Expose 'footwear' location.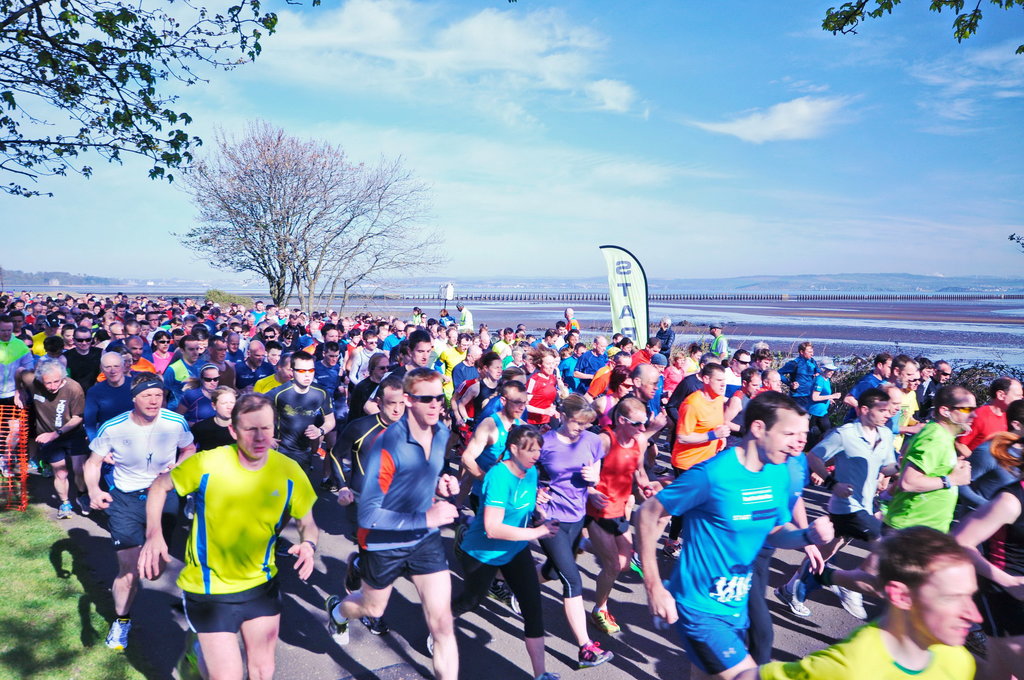
Exposed at select_region(832, 588, 868, 620).
